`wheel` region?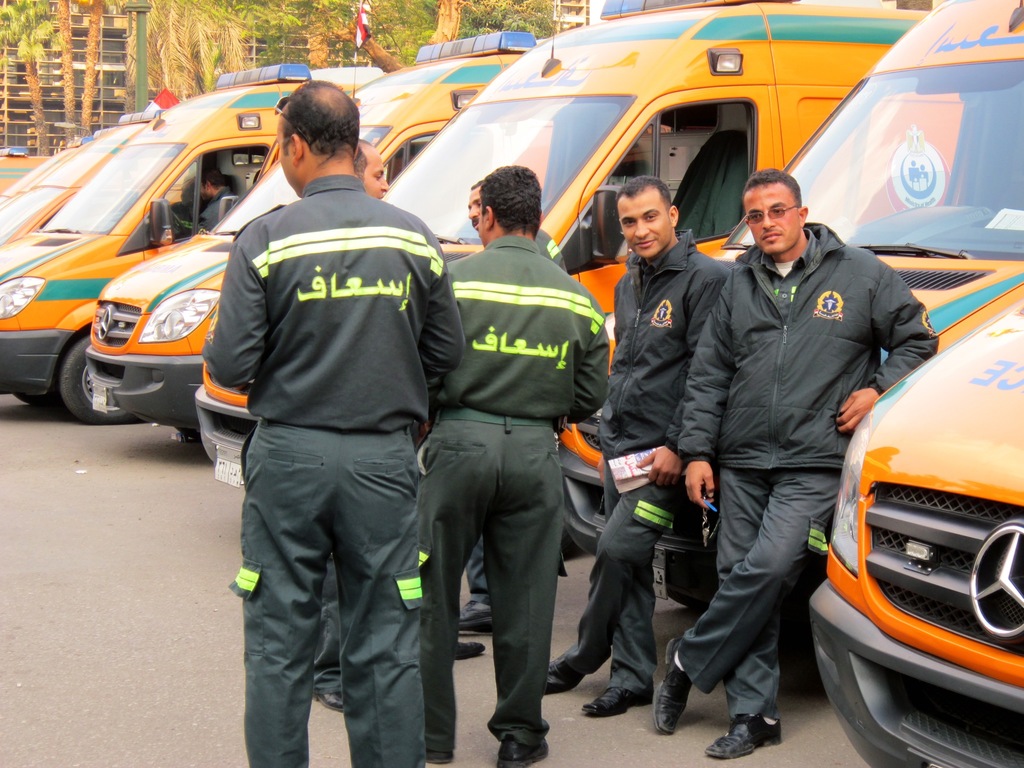
rect(54, 326, 142, 422)
